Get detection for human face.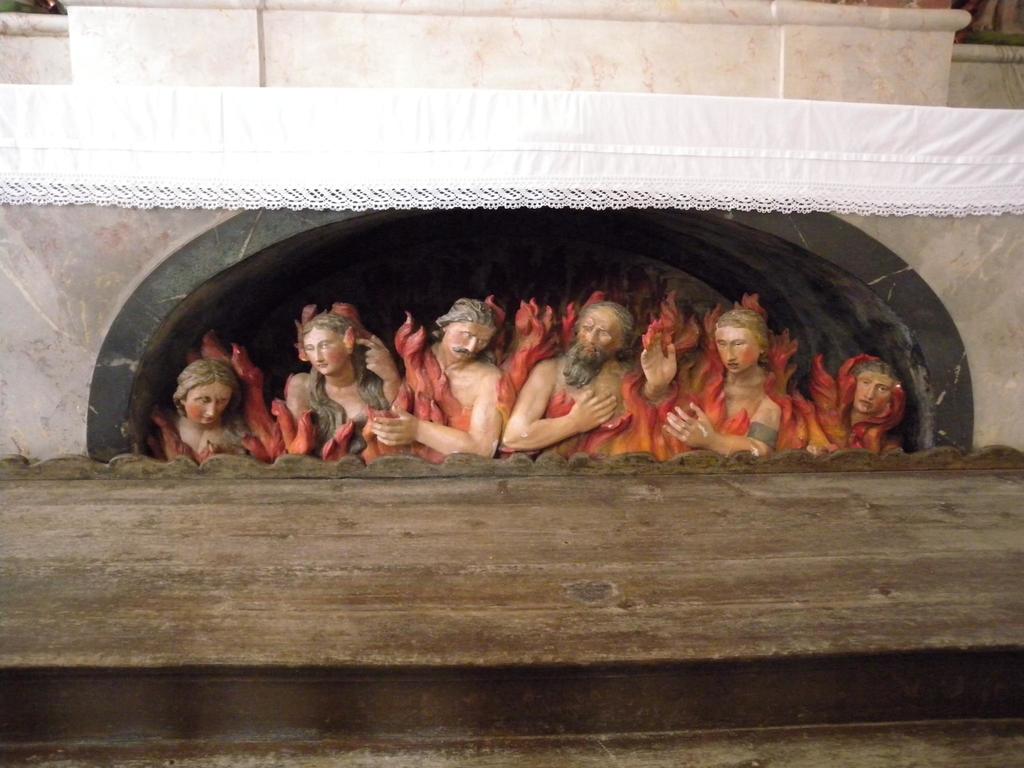
Detection: locate(303, 331, 346, 378).
